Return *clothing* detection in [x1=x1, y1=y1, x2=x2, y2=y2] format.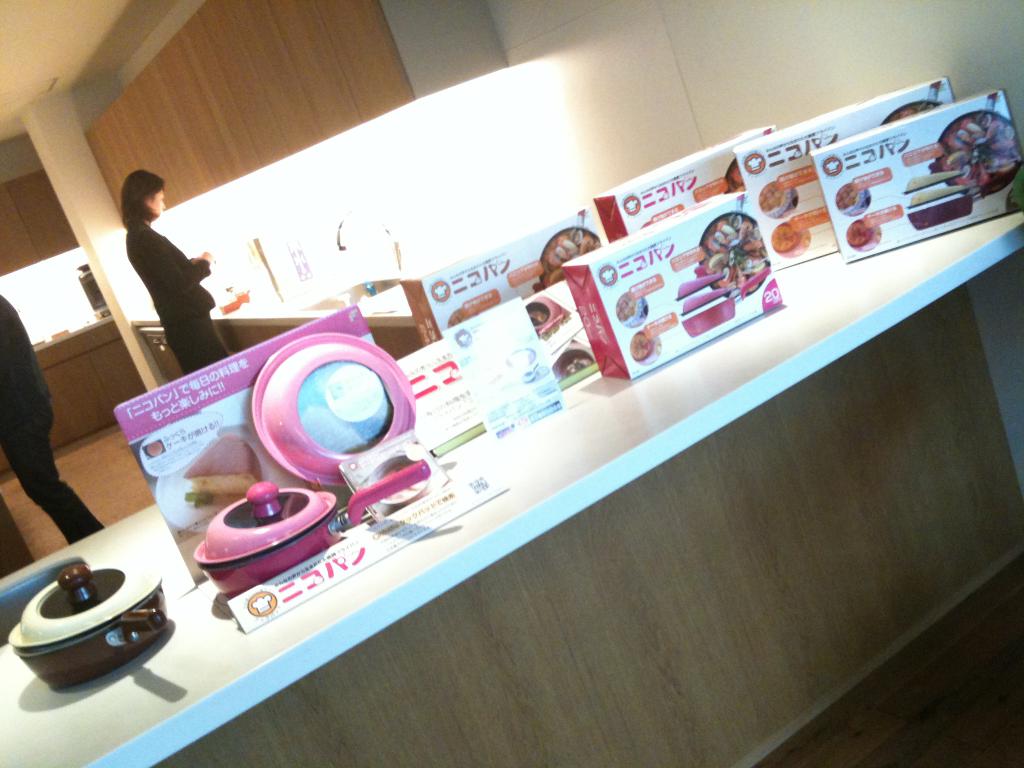
[x1=0, y1=296, x2=115, y2=549].
